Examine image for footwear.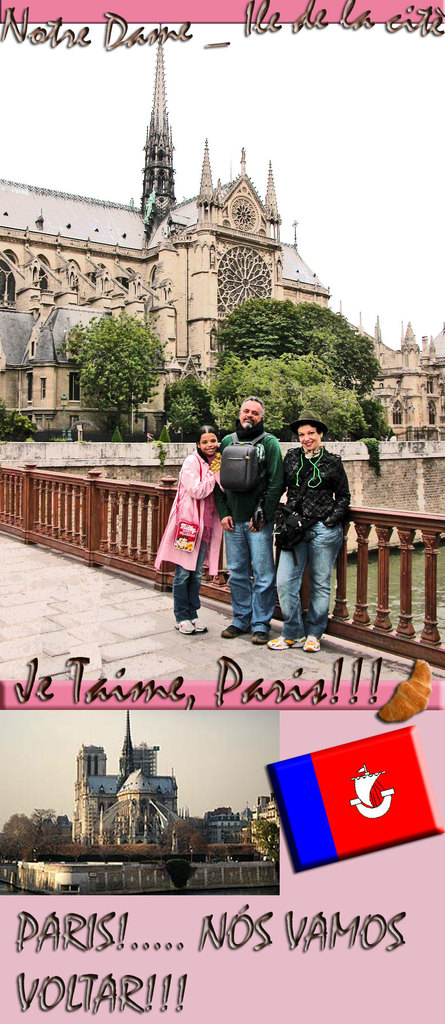
Examination result: bbox(299, 637, 318, 650).
